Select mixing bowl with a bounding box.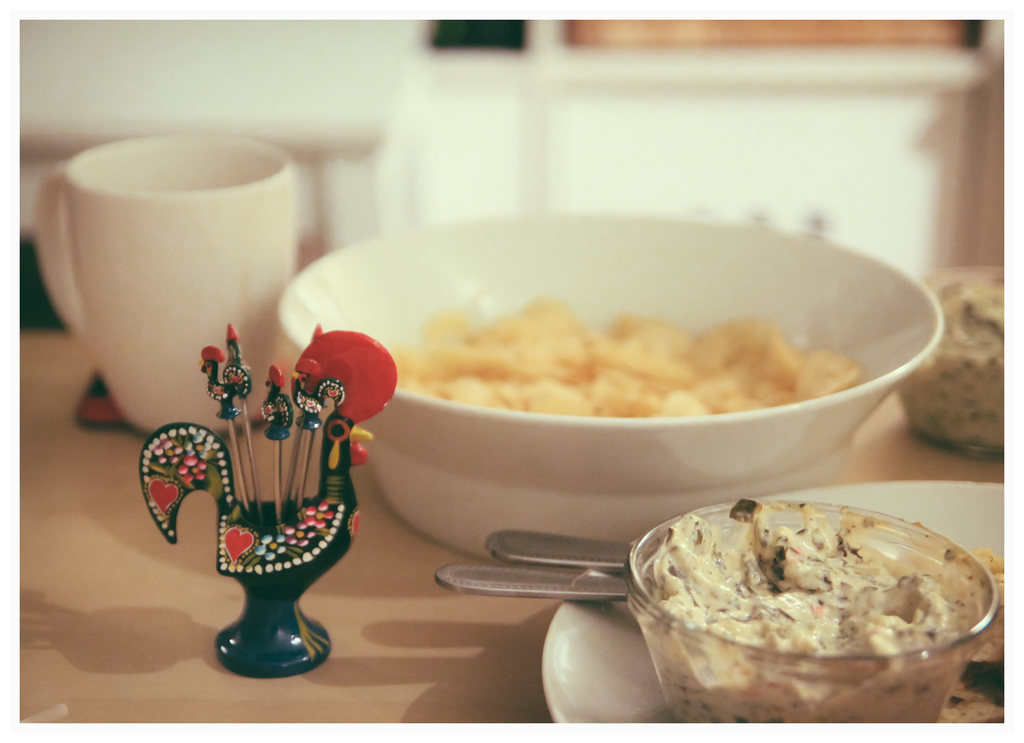
(x1=281, y1=213, x2=939, y2=559).
